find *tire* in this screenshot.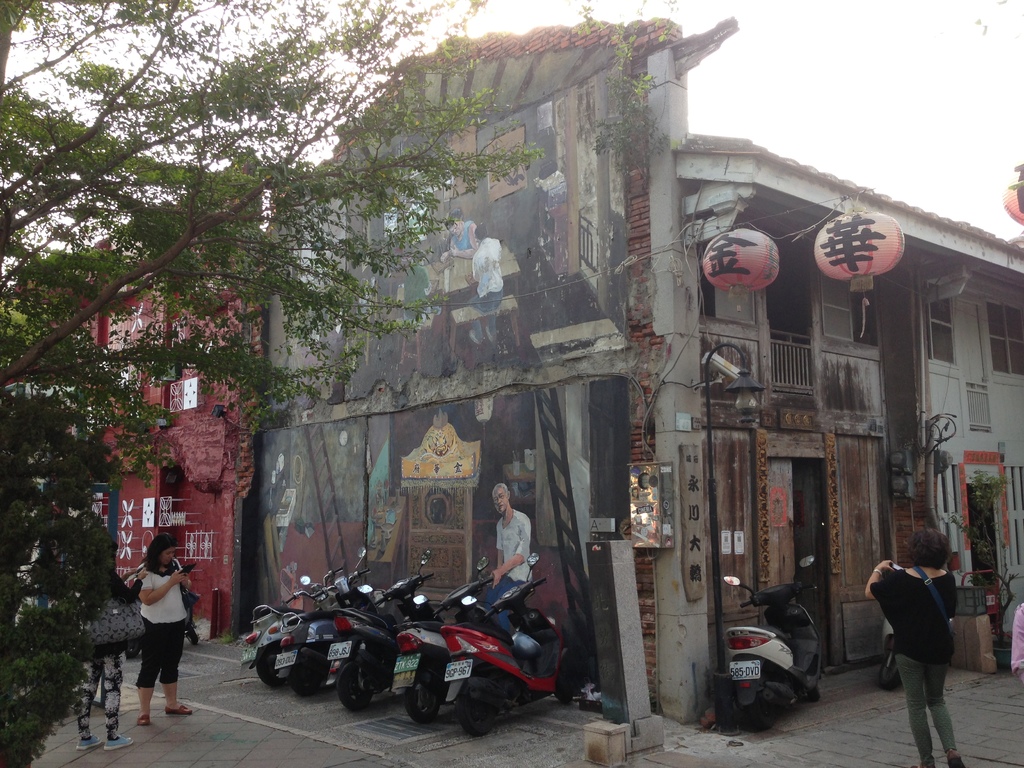
The bounding box for *tire* is 742,691,781,732.
